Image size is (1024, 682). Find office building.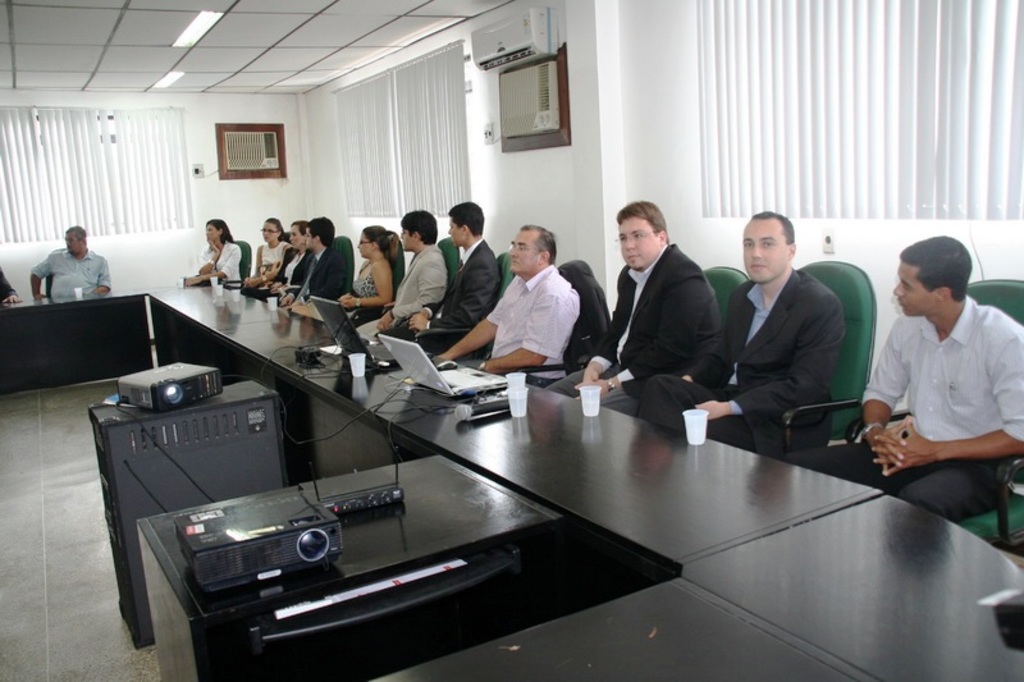
rect(51, 15, 950, 681).
